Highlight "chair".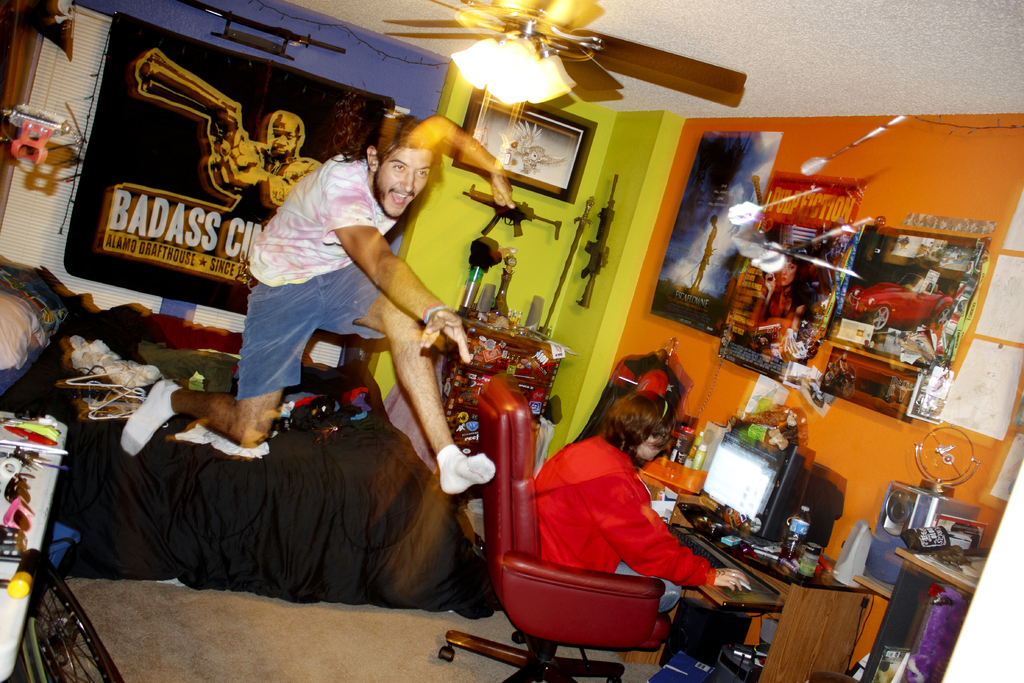
Highlighted region: pyautogui.locateOnScreen(477, 422, 717, 679).
